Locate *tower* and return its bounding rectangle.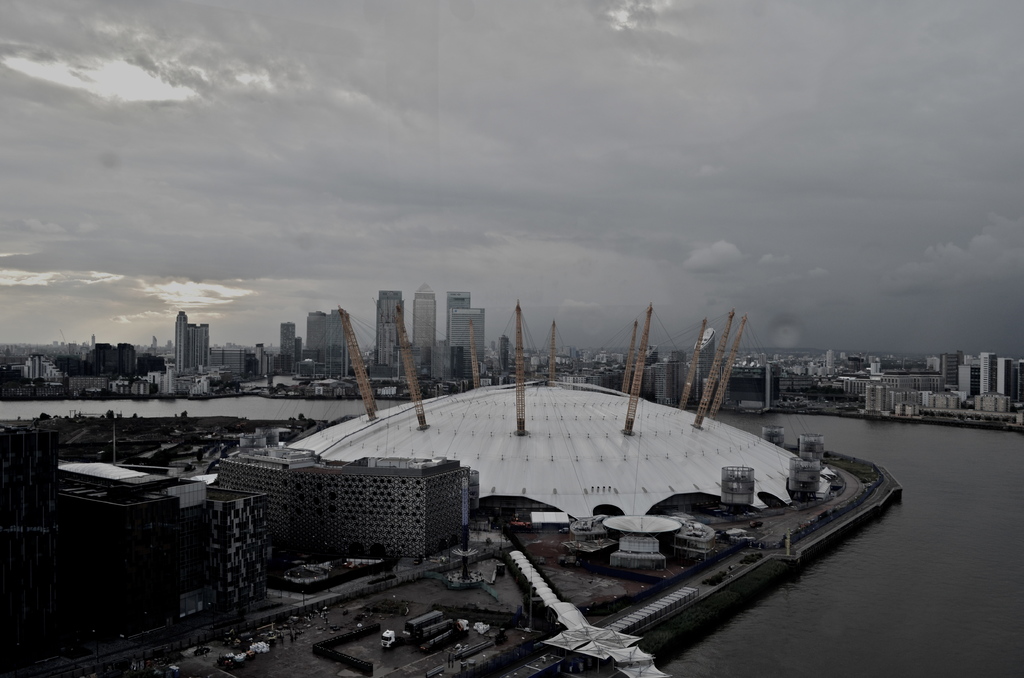
l=323, t=303, r=343, b=380.
